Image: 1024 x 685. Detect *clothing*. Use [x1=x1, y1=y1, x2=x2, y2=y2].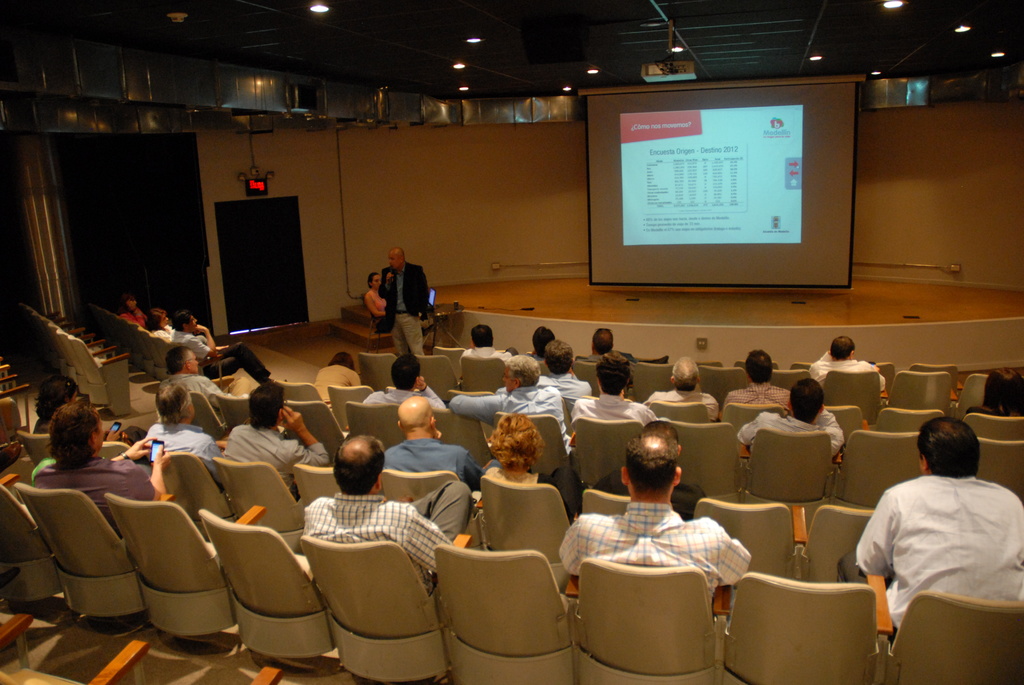
[x1=363, y1=285, x2=390, y2=320].
